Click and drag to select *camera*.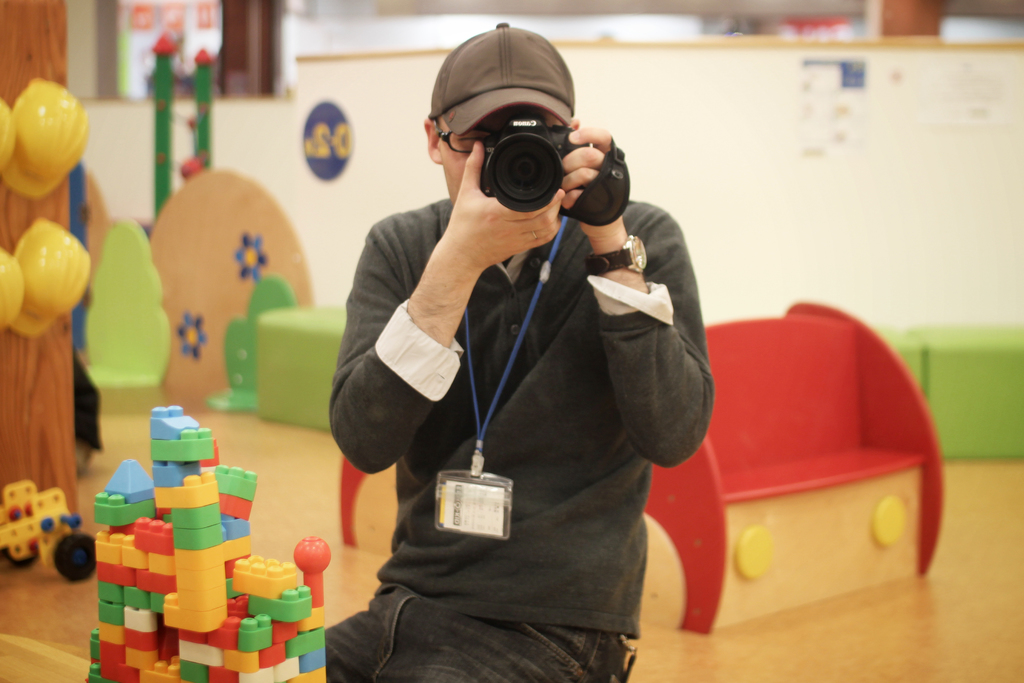
Selection: <bbox>479, 114, 593, 211</bbox>.
